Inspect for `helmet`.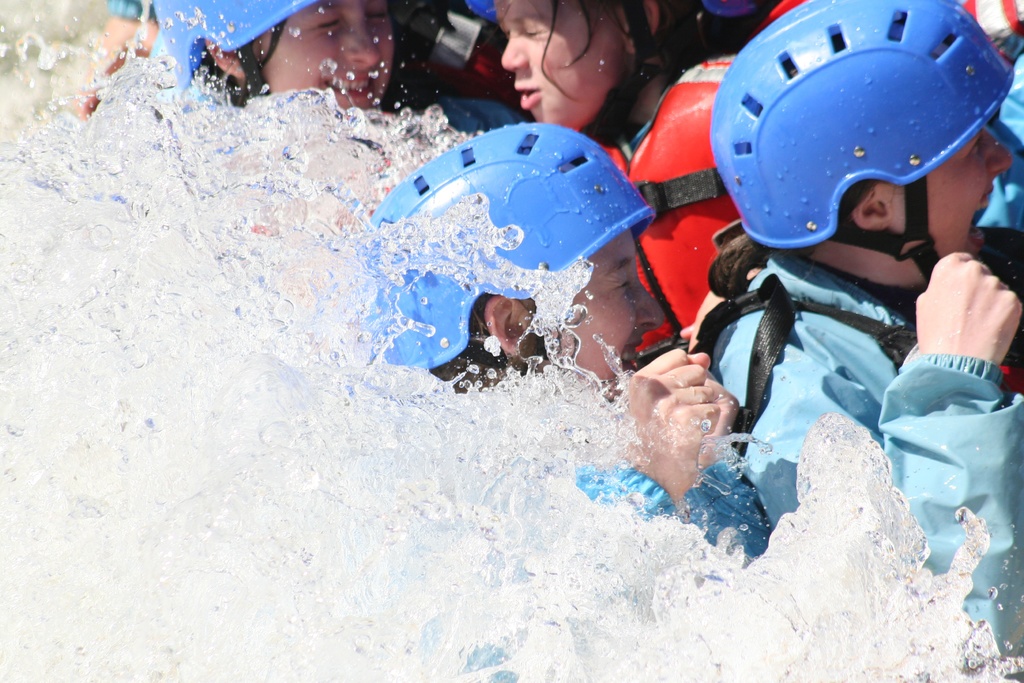
Inspection: [360, 122, 662, 383].
